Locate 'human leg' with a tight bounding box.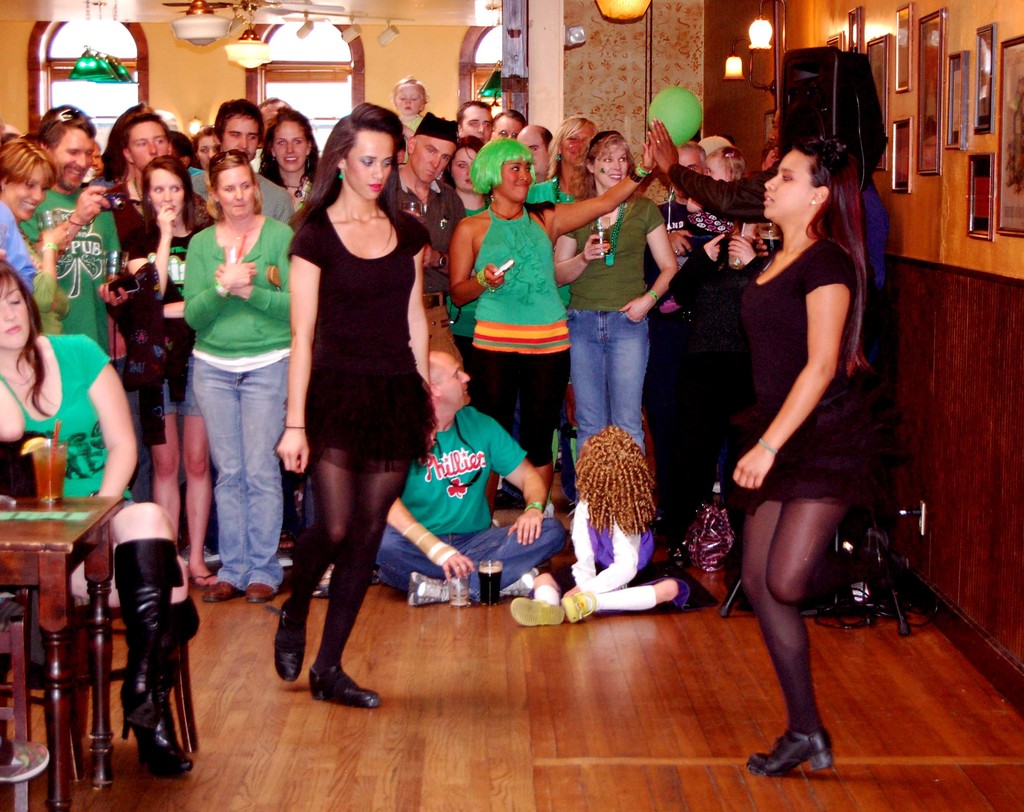
locate(765, 491, 879, 607).
